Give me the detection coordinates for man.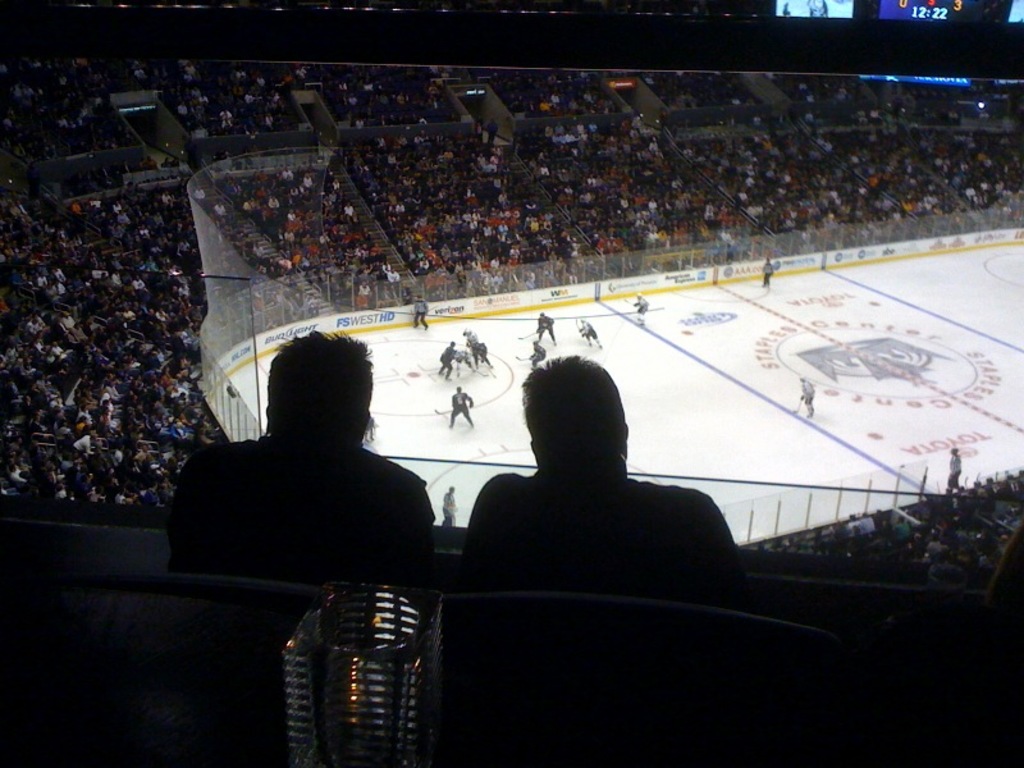
rect(453, 387, 474, 429).
